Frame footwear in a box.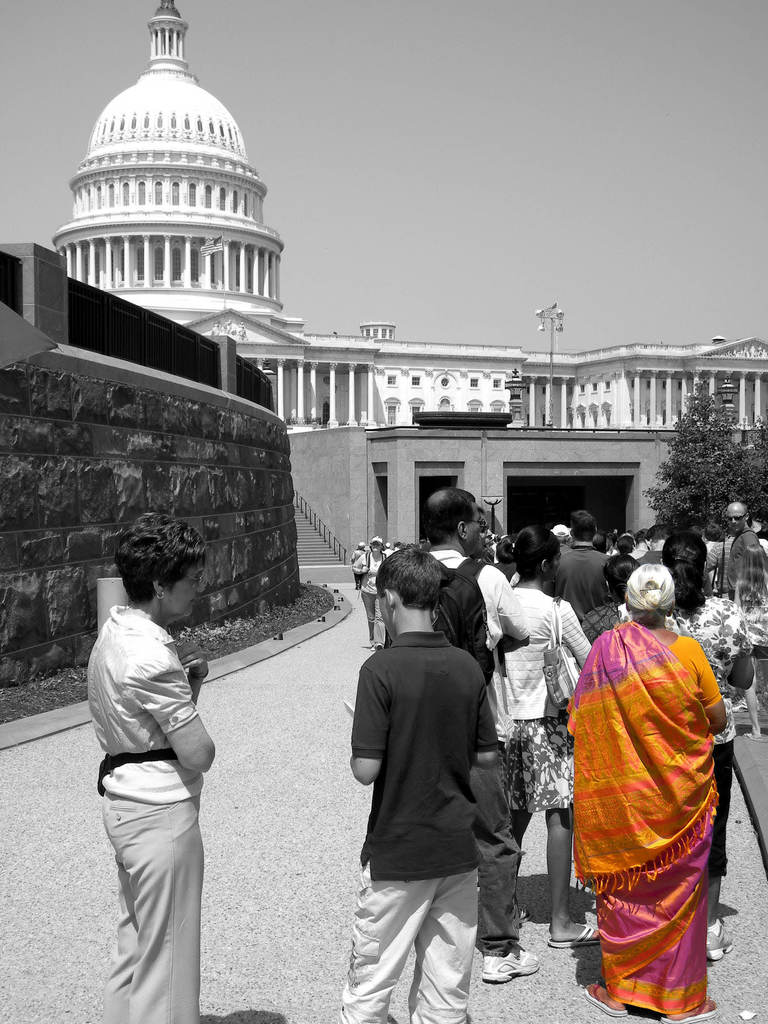
664/1000/720/1023.
